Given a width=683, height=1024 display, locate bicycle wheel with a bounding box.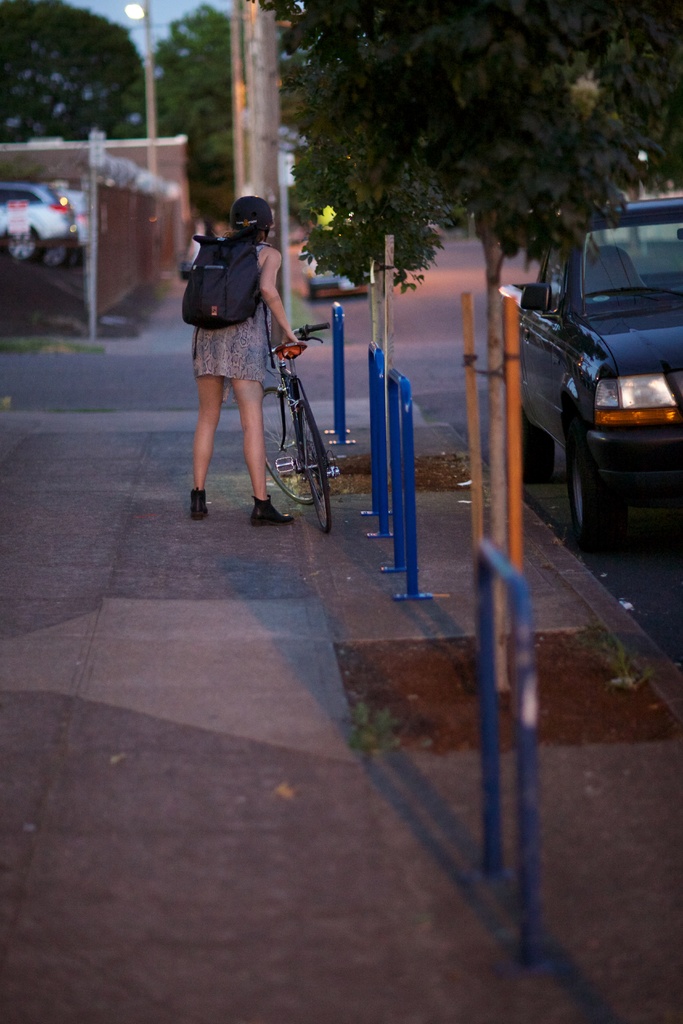
Located: x1=263, y1=385, x2=323, y2=507.
